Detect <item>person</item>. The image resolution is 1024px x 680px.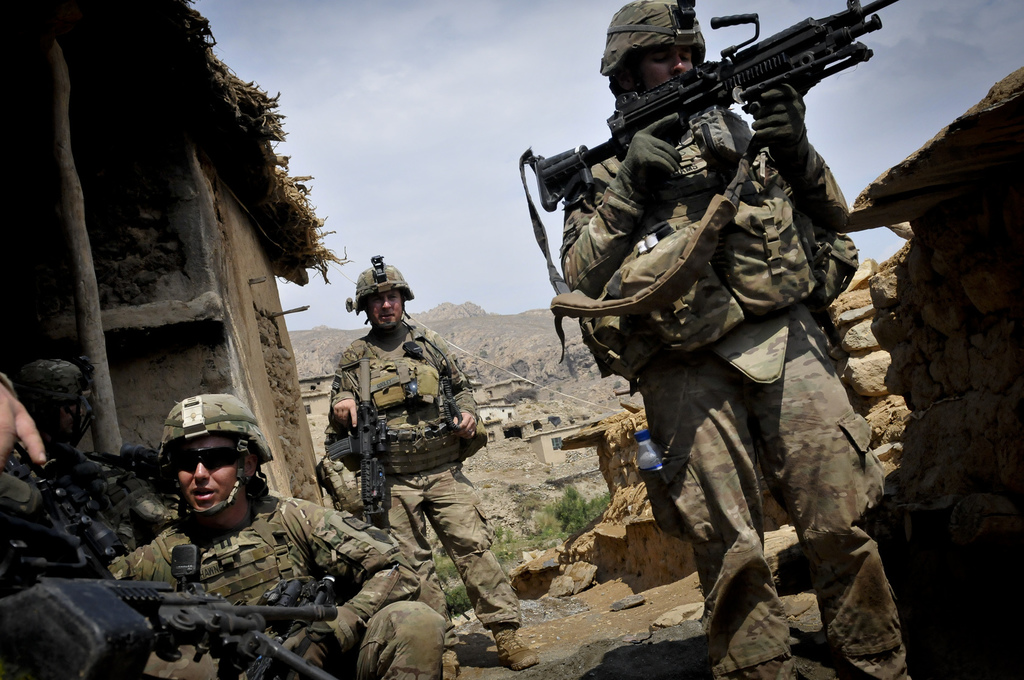
region(0, 373, 47, 475).
